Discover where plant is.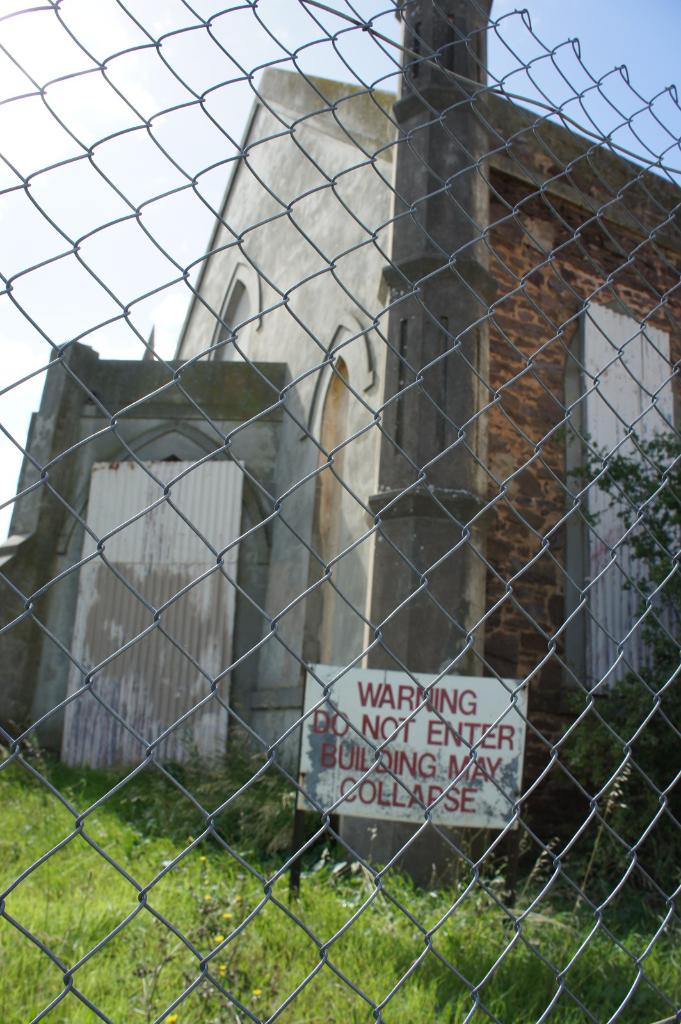
Discovered at <box>561,408,680,950</box>.
